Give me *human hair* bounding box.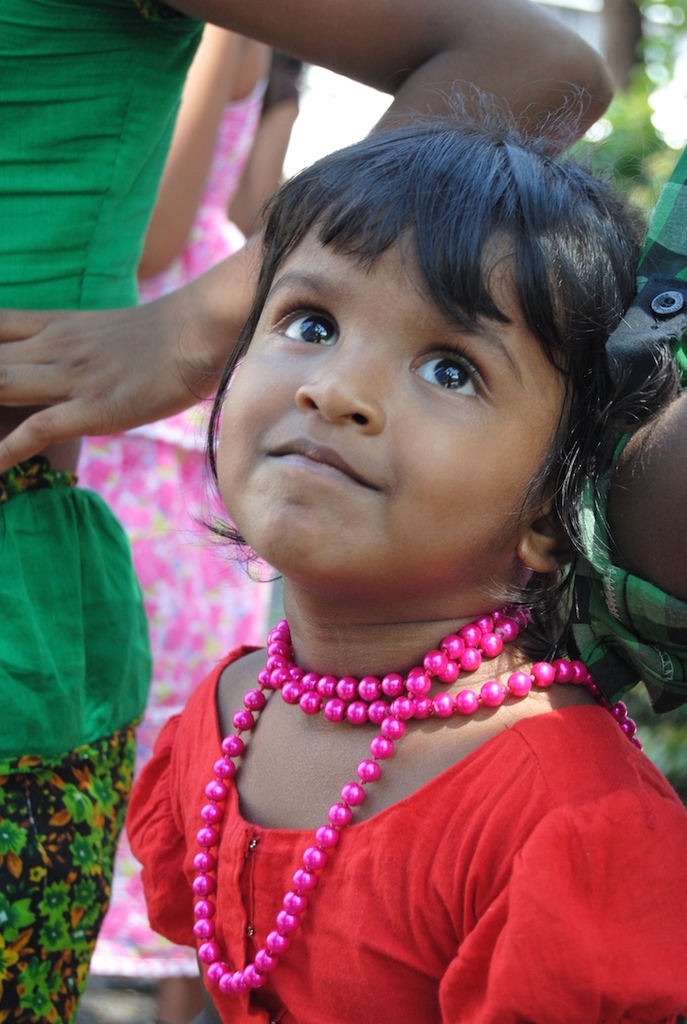
[193, 62, 642, 521].
